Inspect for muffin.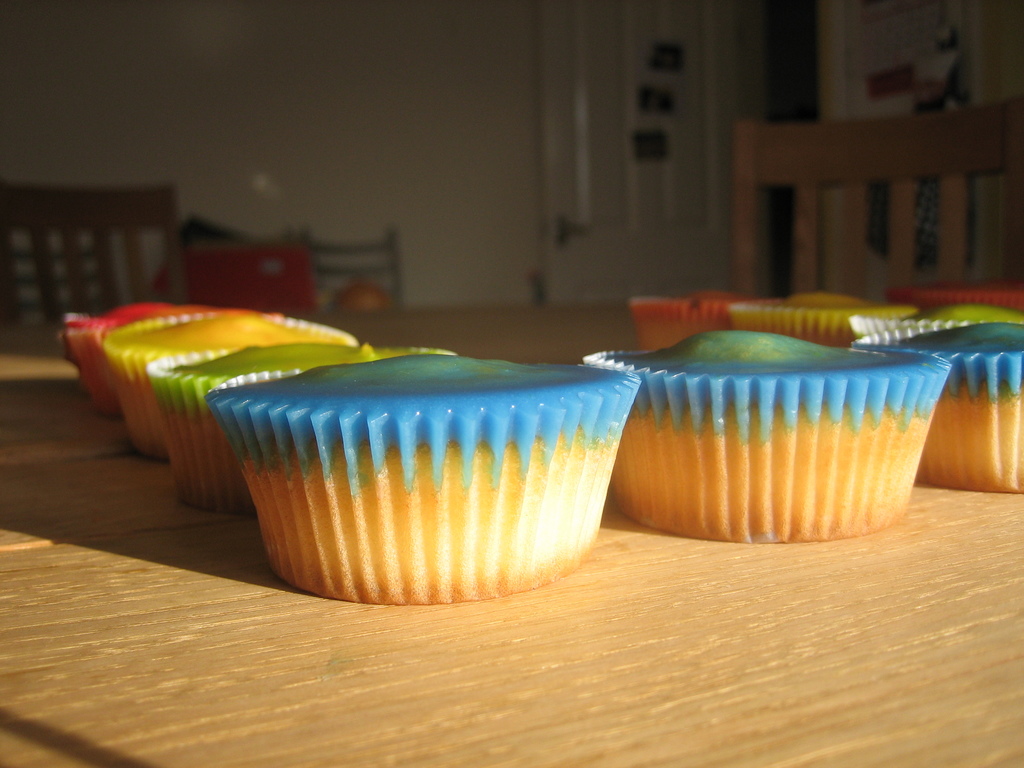
Inspection: 849 320 1023 497.
